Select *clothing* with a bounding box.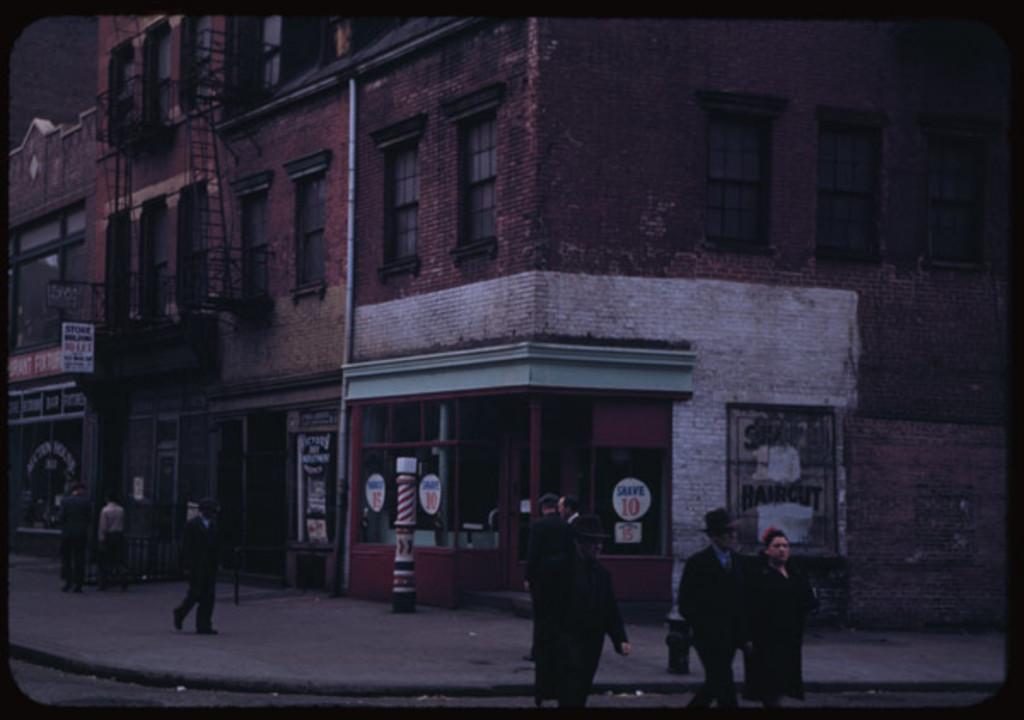
bbox=[517, 507, 563, 659].
